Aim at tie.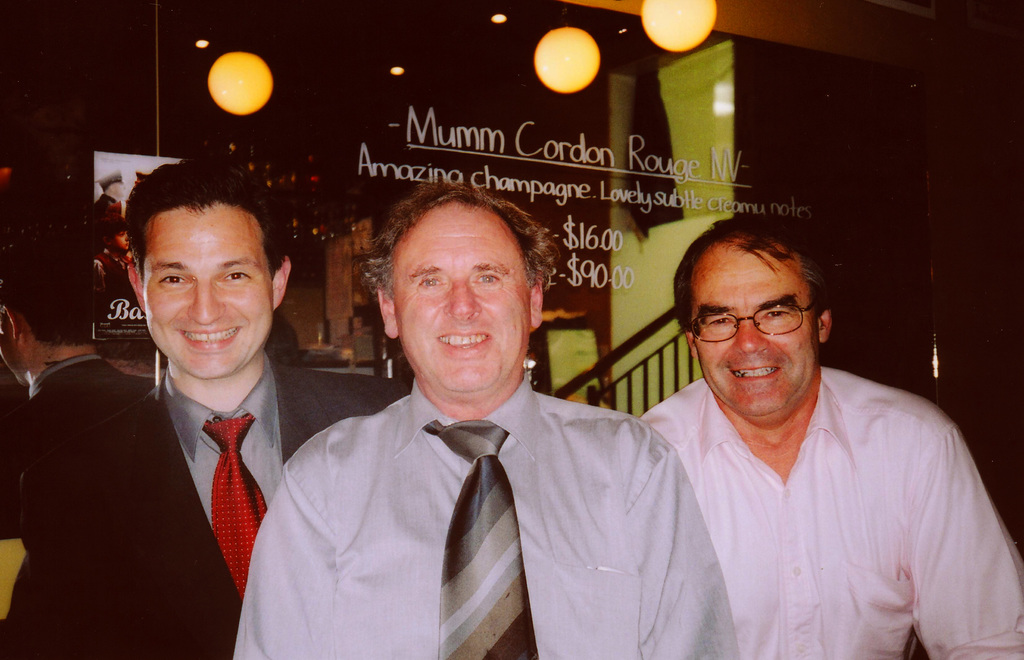
Aimed at pyautogui.locateOnScreen(426, 416, 537, 651).
